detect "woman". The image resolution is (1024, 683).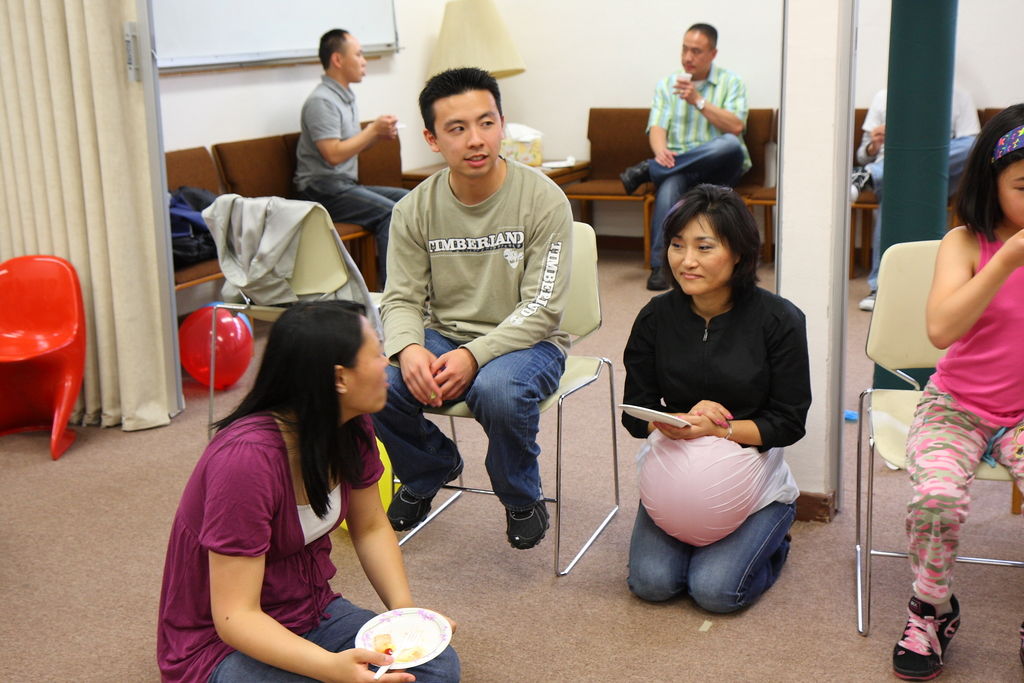
[617,169,824,653].
